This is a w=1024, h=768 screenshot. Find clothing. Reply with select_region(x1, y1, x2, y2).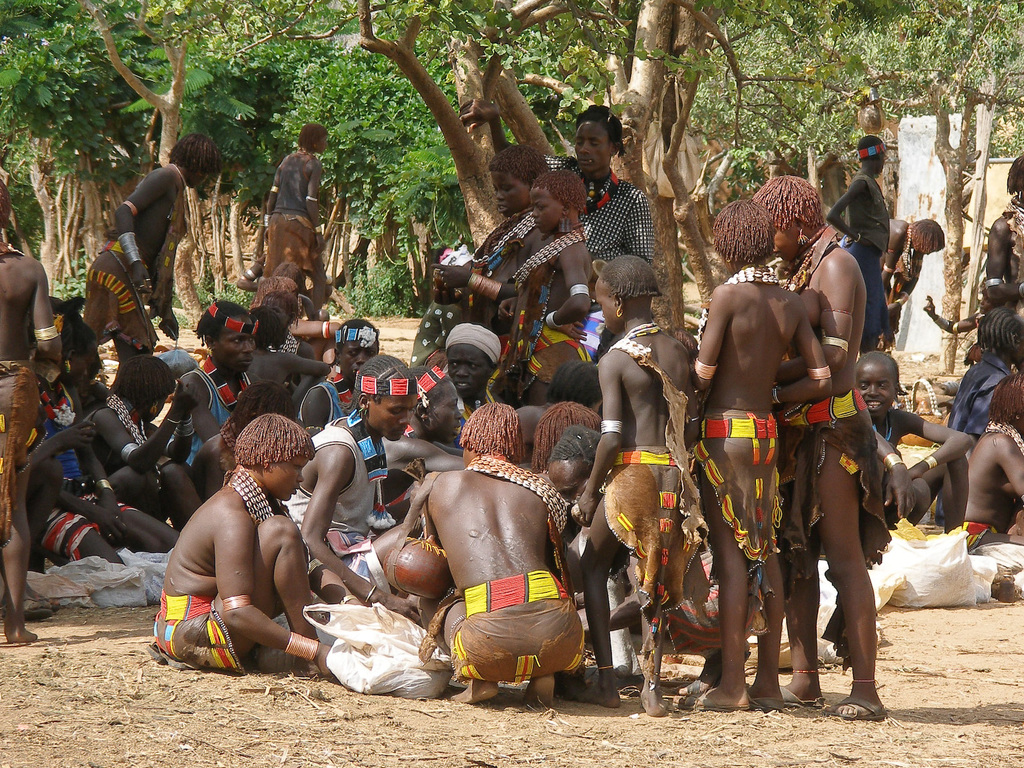
select_region(965, 523, 1023, 602).
